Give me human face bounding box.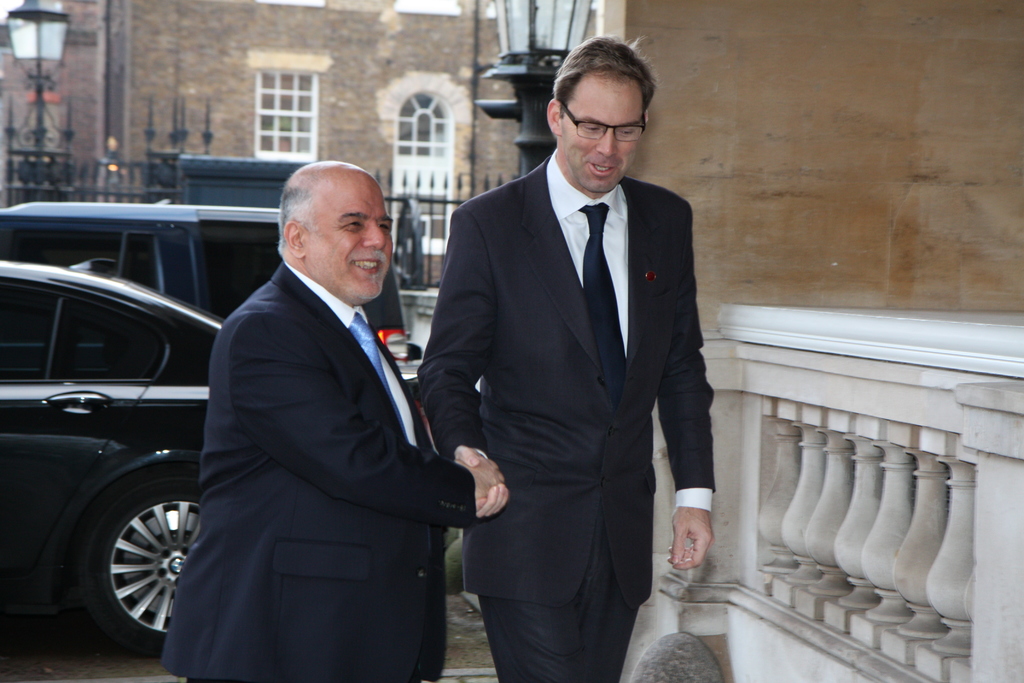
(left=561, top=83, right=644, bottom=191).
